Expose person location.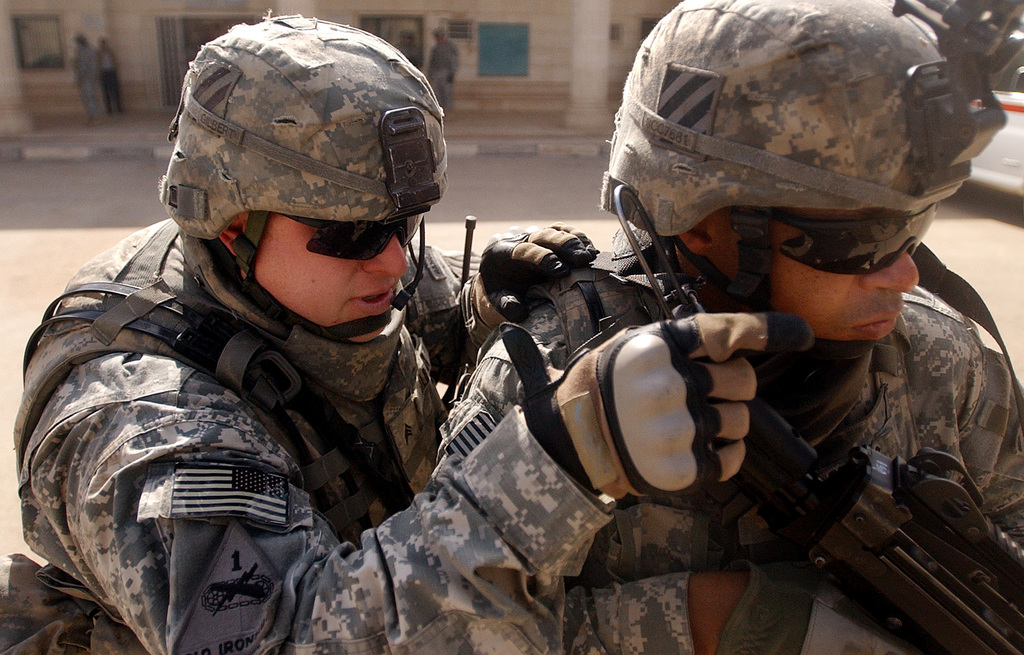
Exposed at [x1=424, y1=29, x2=463, y2=110].
